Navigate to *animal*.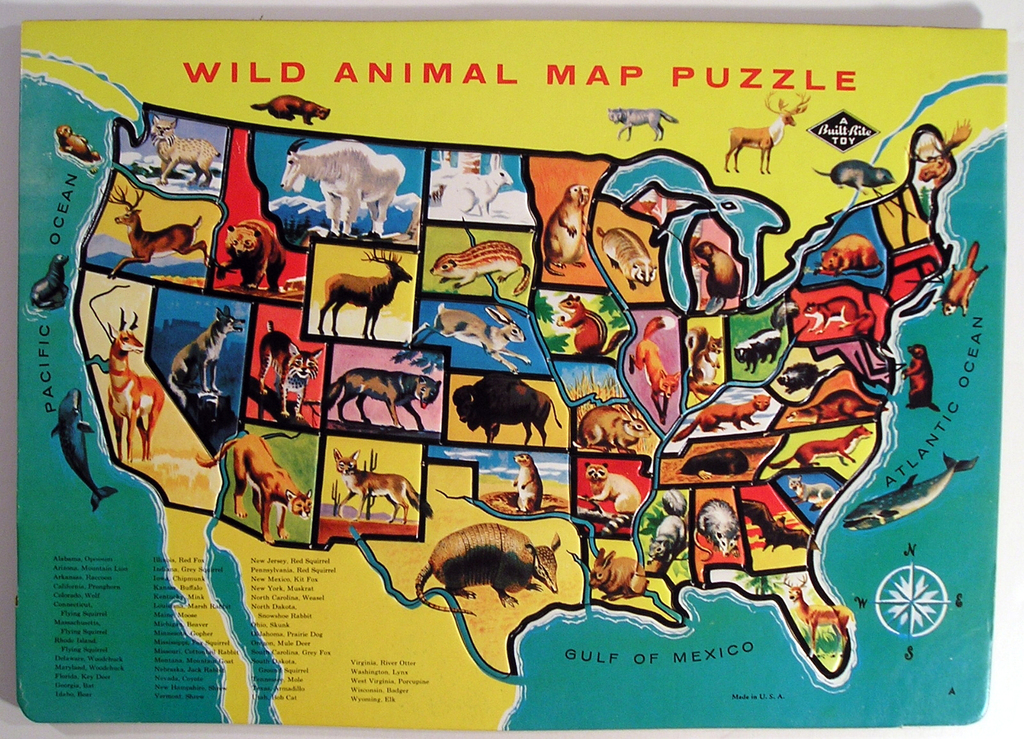
Navigation target: bbox=[166, 295, 242, 410].
